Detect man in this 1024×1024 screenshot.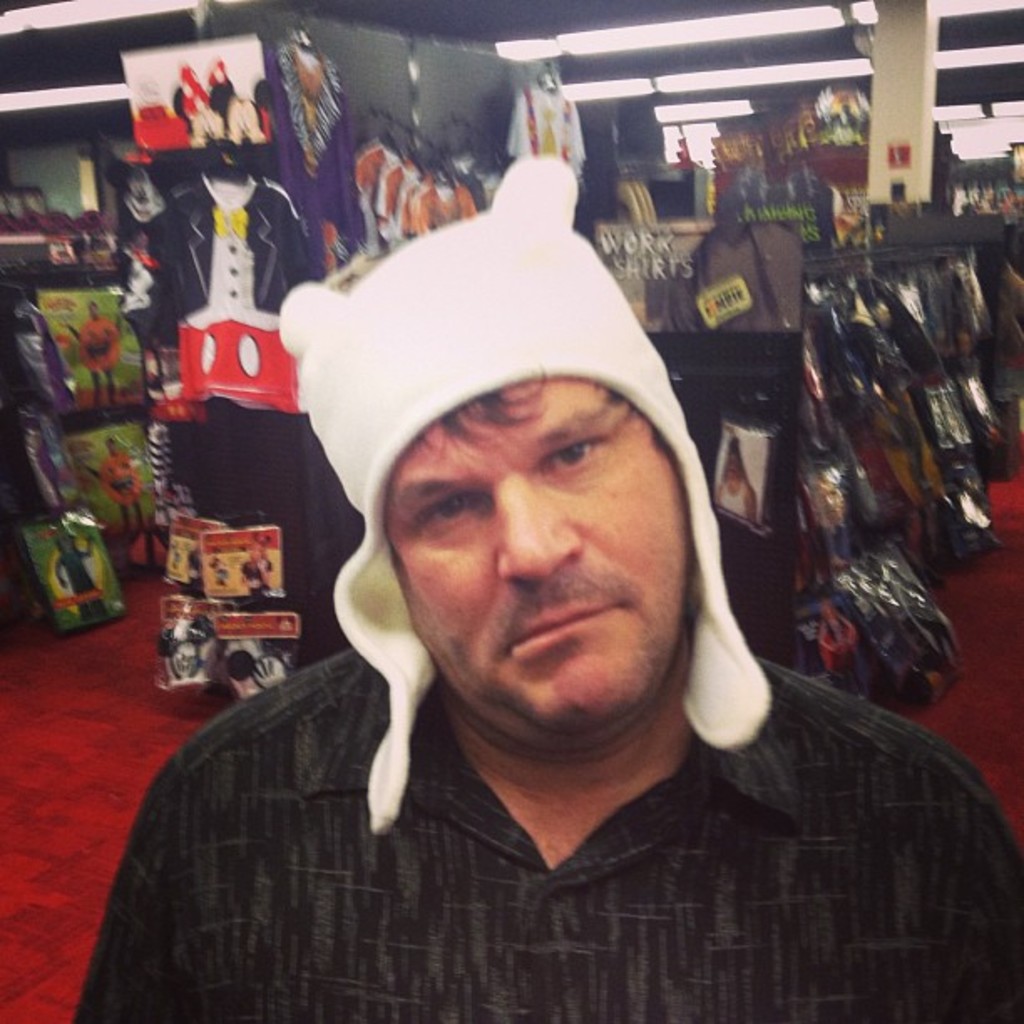
Detection: [x1=70, y1=154, x2=1022, y2=1022].
